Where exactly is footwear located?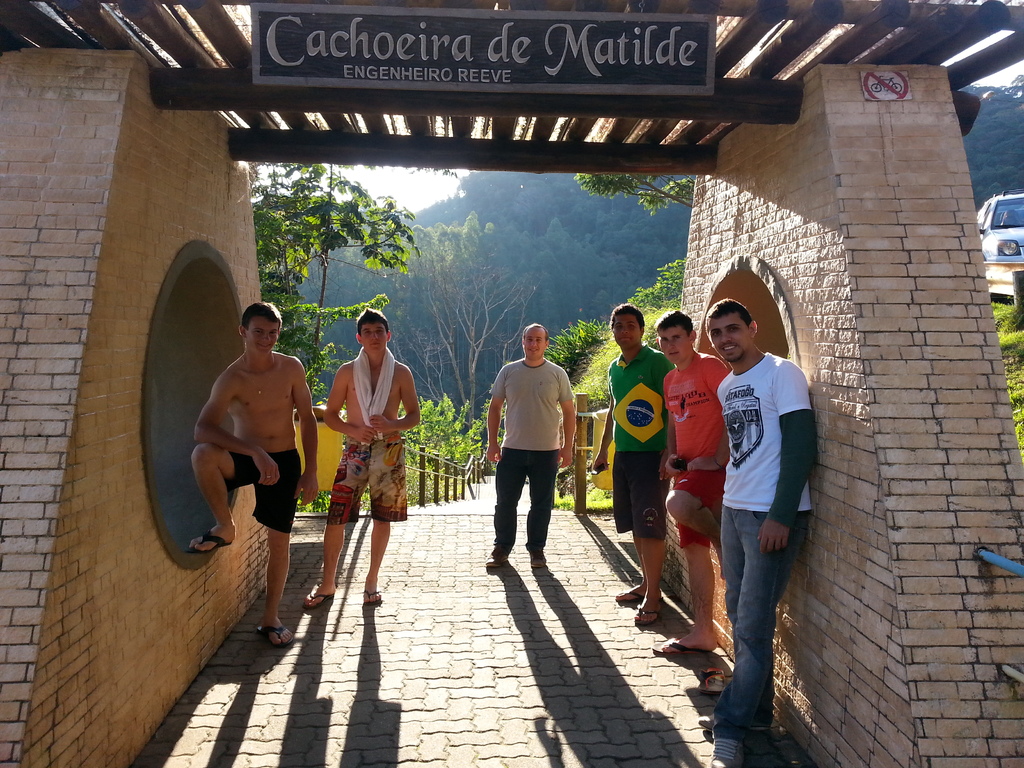
Its bounding box is [left=614, top=590, right=644, bottom=602].
